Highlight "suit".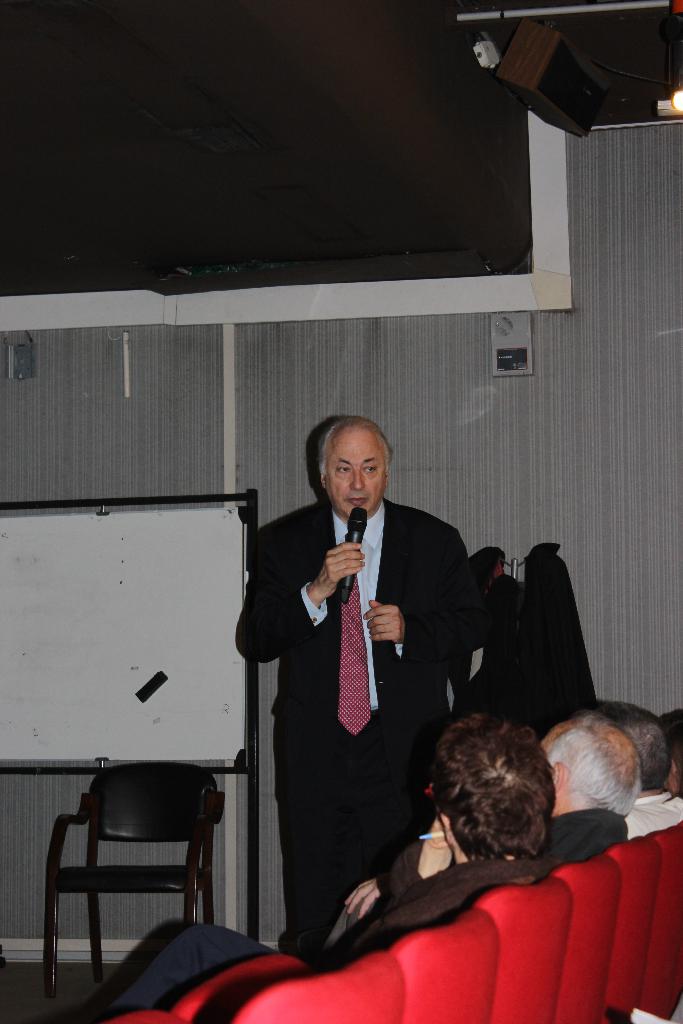
Highlighted region: (left=266, top=468, right=481, bottom=780).
